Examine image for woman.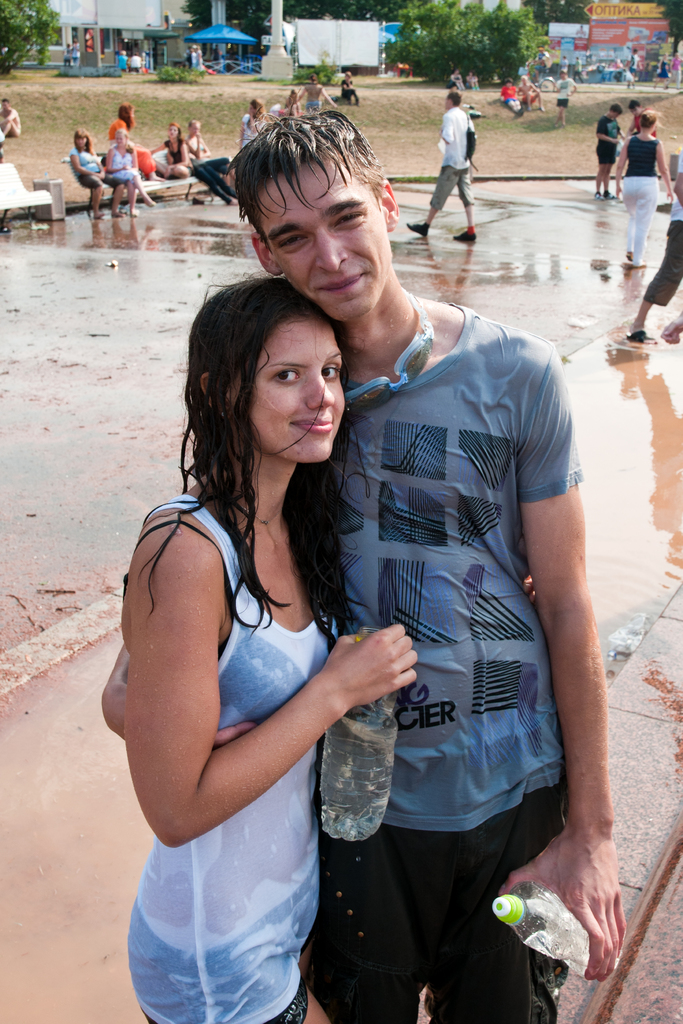
Examination result: [left=468, top=68, right=480, bottom=92].
